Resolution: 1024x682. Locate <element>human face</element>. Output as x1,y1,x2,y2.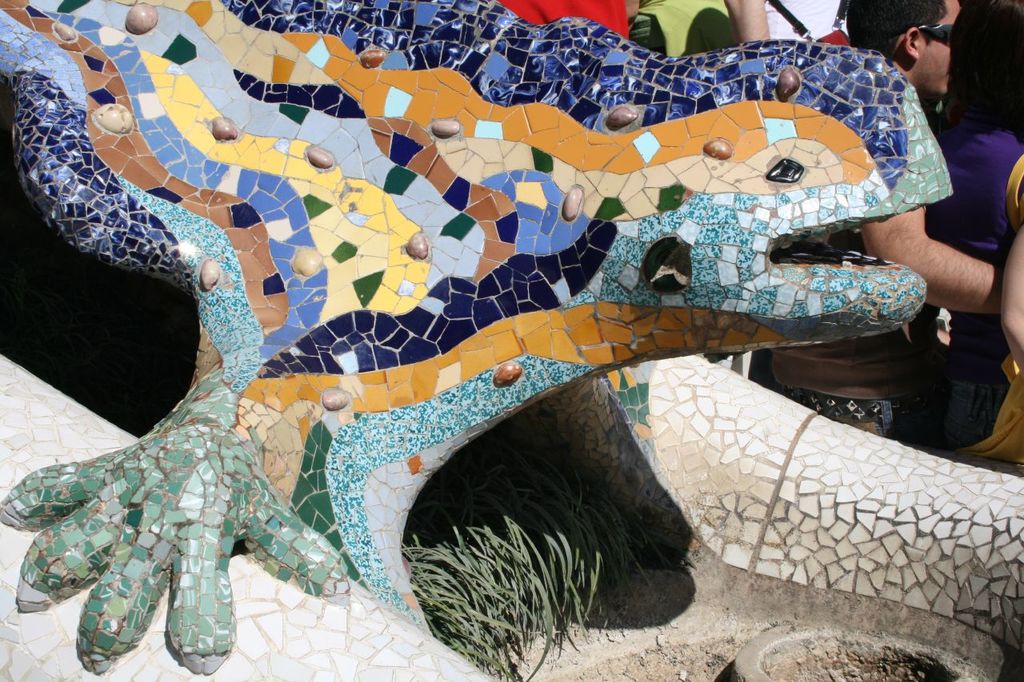
898,7,978,83.
